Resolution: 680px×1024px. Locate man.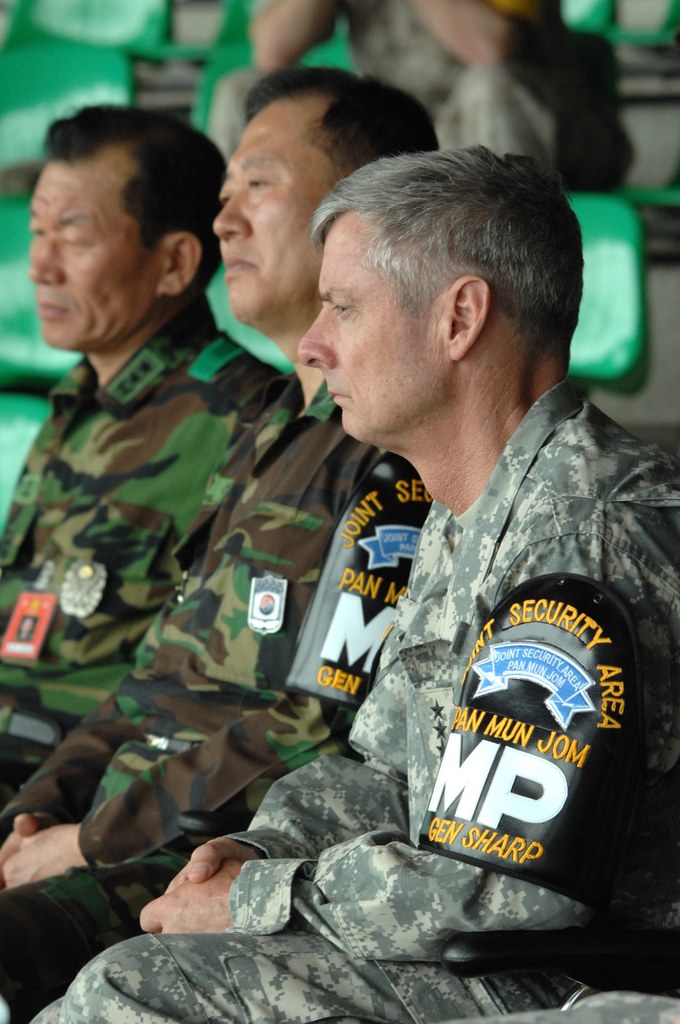
box=[206, 0, 633, 185].
